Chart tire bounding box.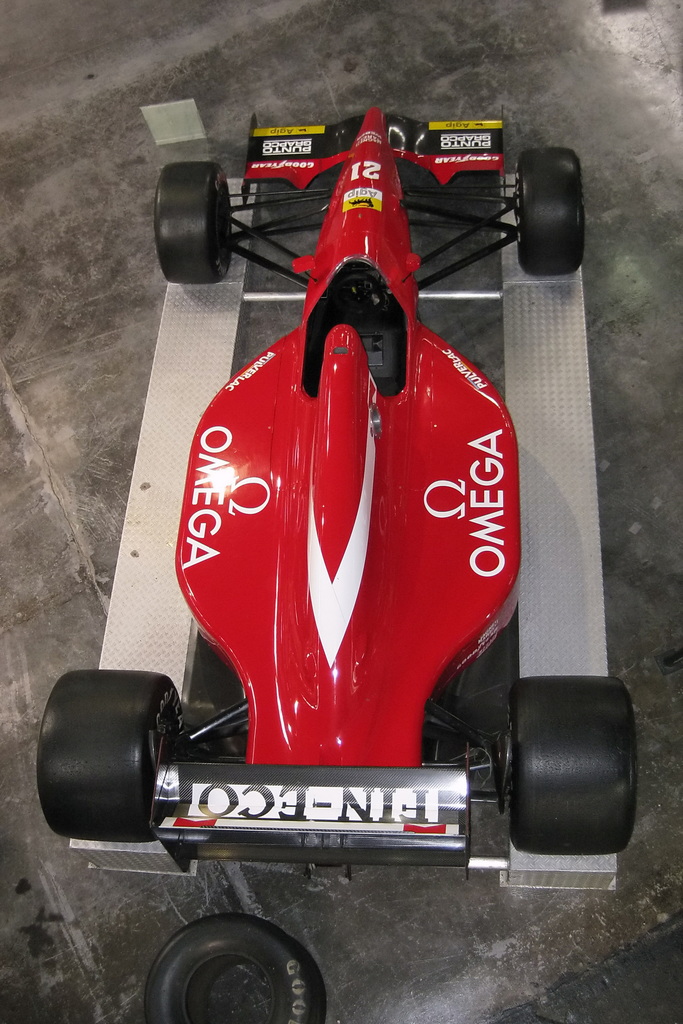
Charted: [502,678,643,853].
